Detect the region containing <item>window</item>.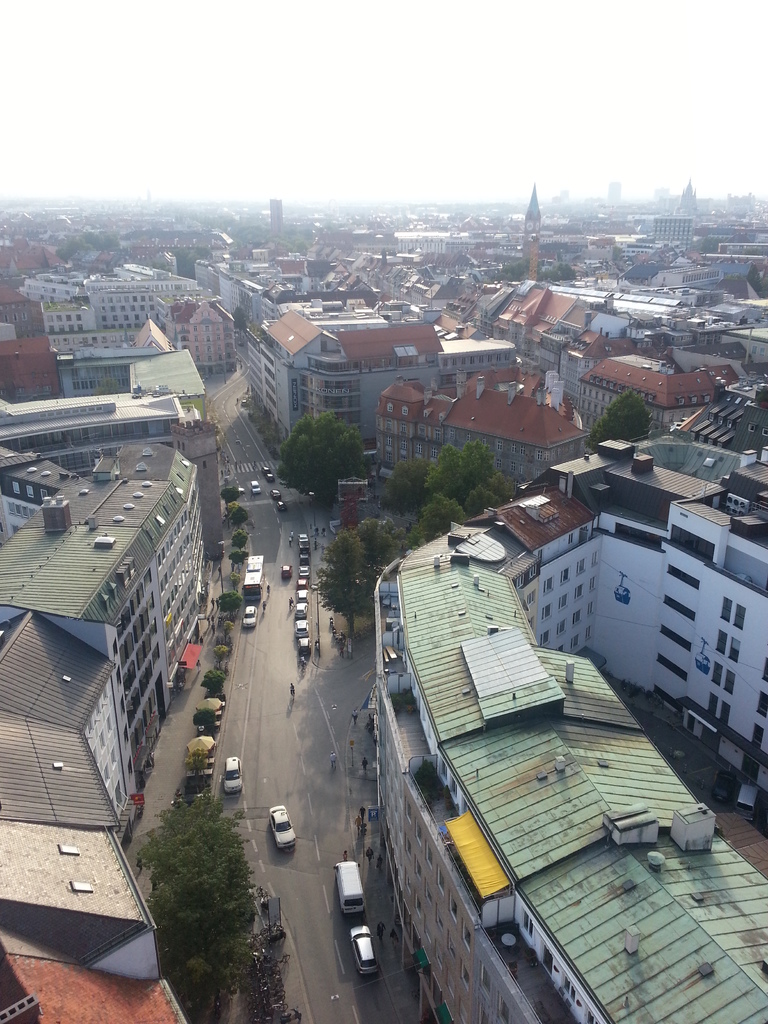
BBox(493, 355, 507, 362).
